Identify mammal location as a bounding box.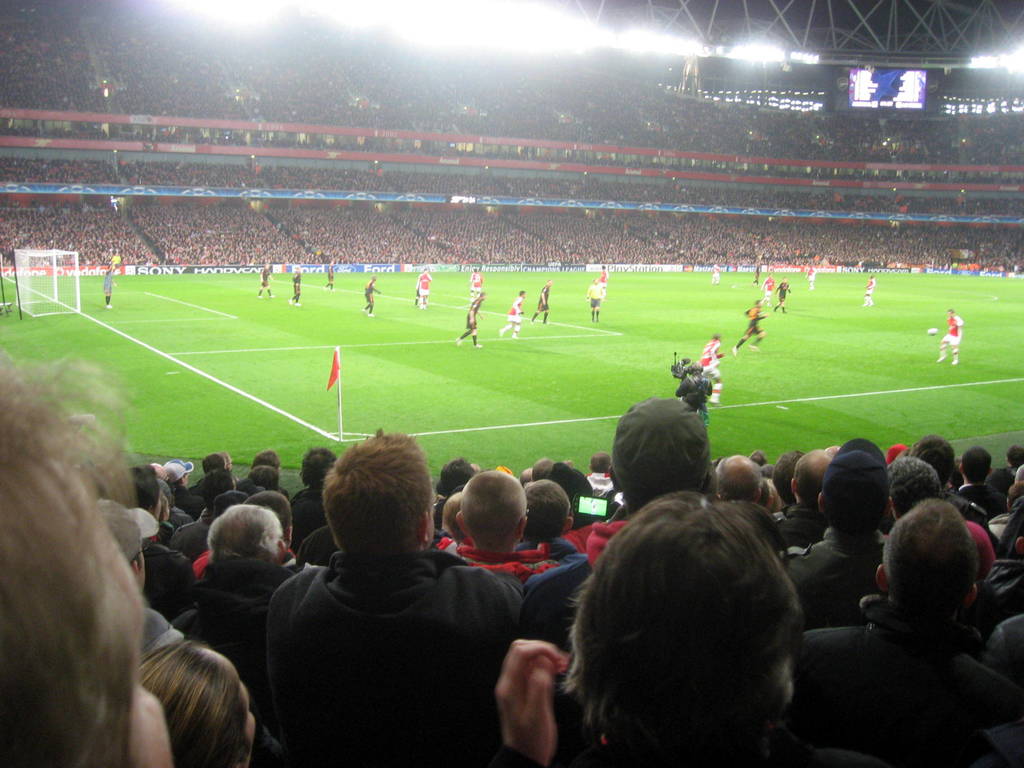
[455,291,485,346].
